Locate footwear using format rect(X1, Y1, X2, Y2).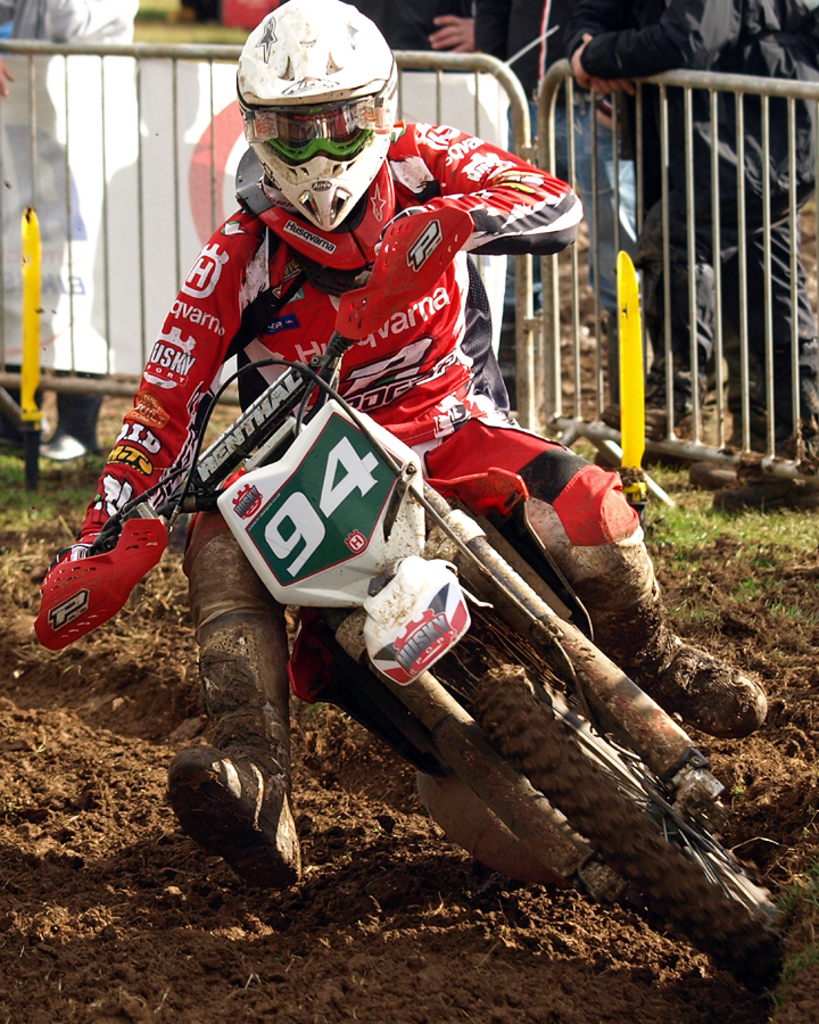
rect(612, 604, 764, 745).
